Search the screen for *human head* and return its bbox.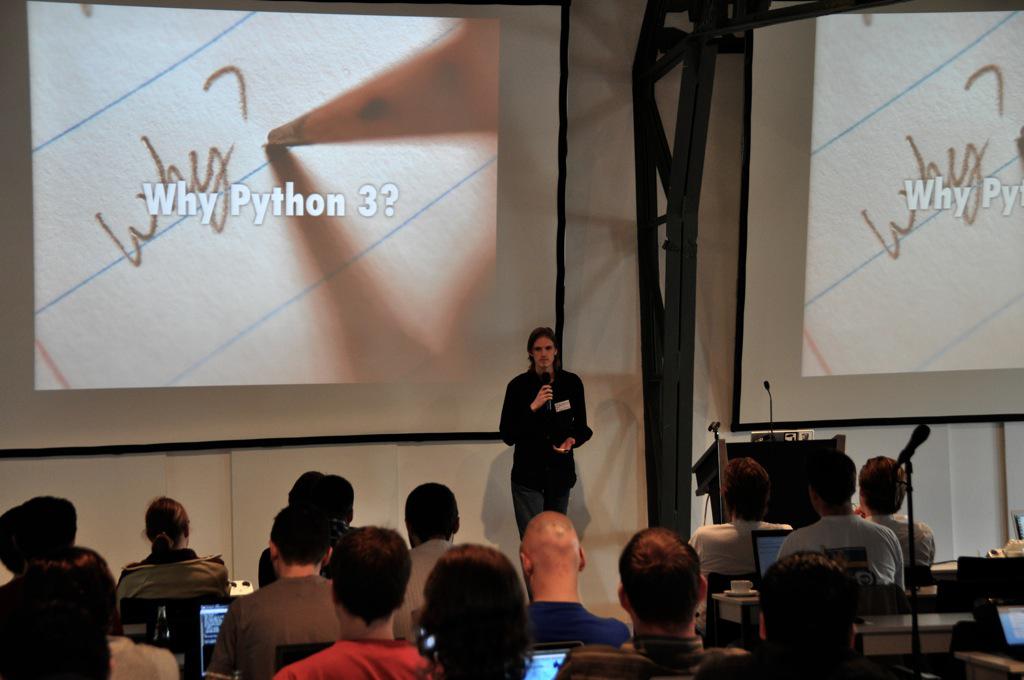
Found: select_region(144, 496, 190, 550).
